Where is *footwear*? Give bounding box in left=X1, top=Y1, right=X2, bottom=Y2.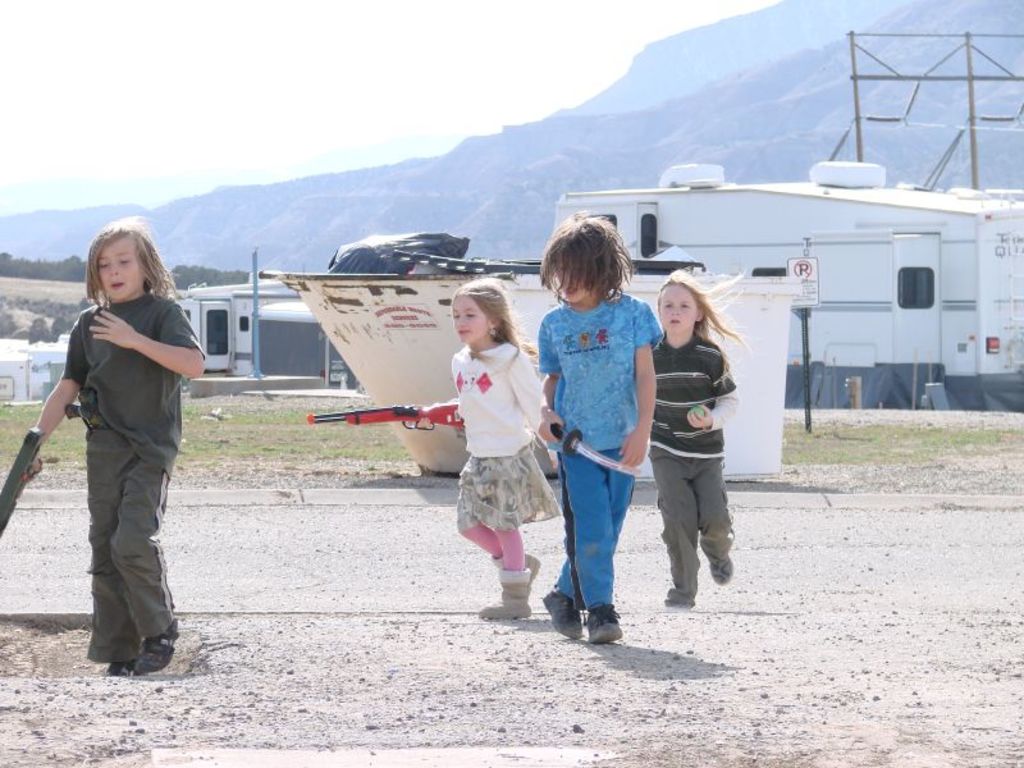
left=106, top=655, right=136, bottom=673.
